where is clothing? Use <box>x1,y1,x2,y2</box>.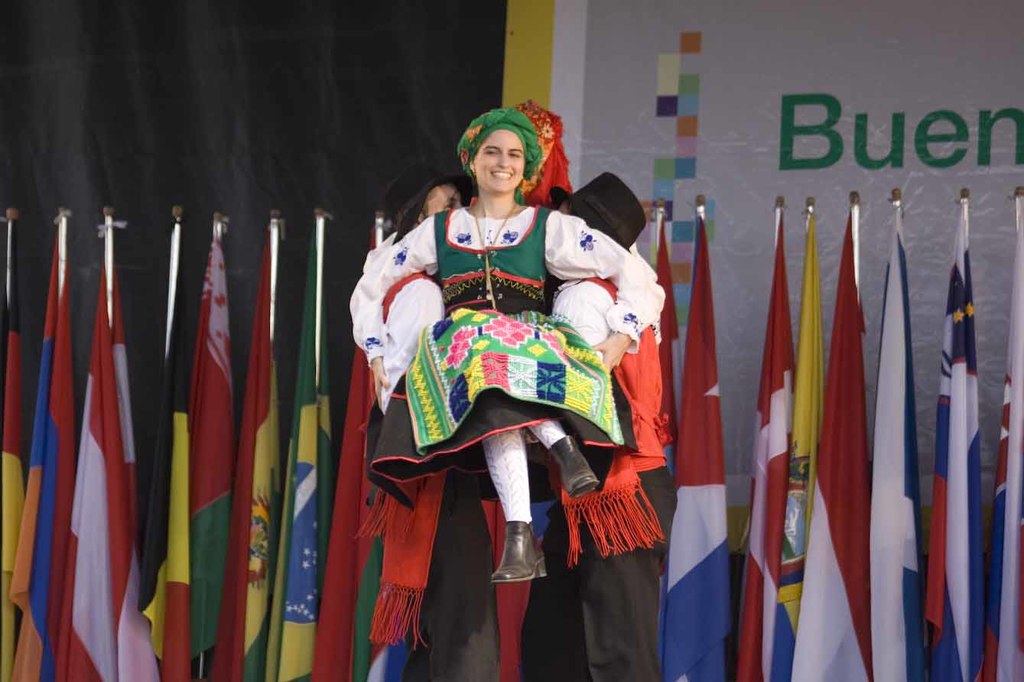
<box>516,268,678,681</box>.
